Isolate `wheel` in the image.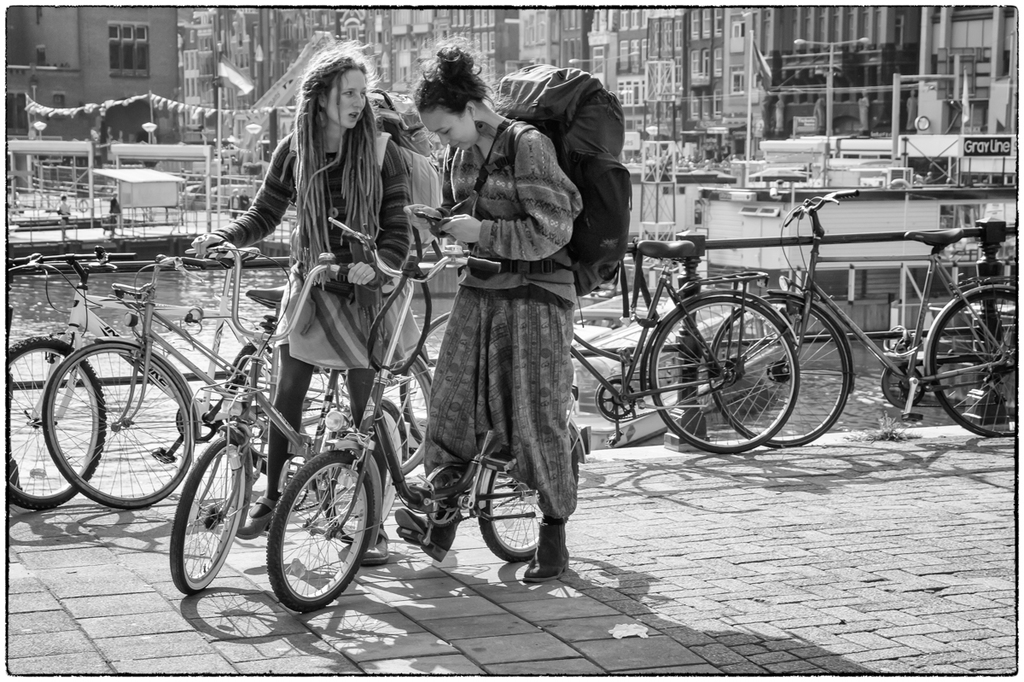
Isolated region: <region>649, 295, 798, 454</region>.
